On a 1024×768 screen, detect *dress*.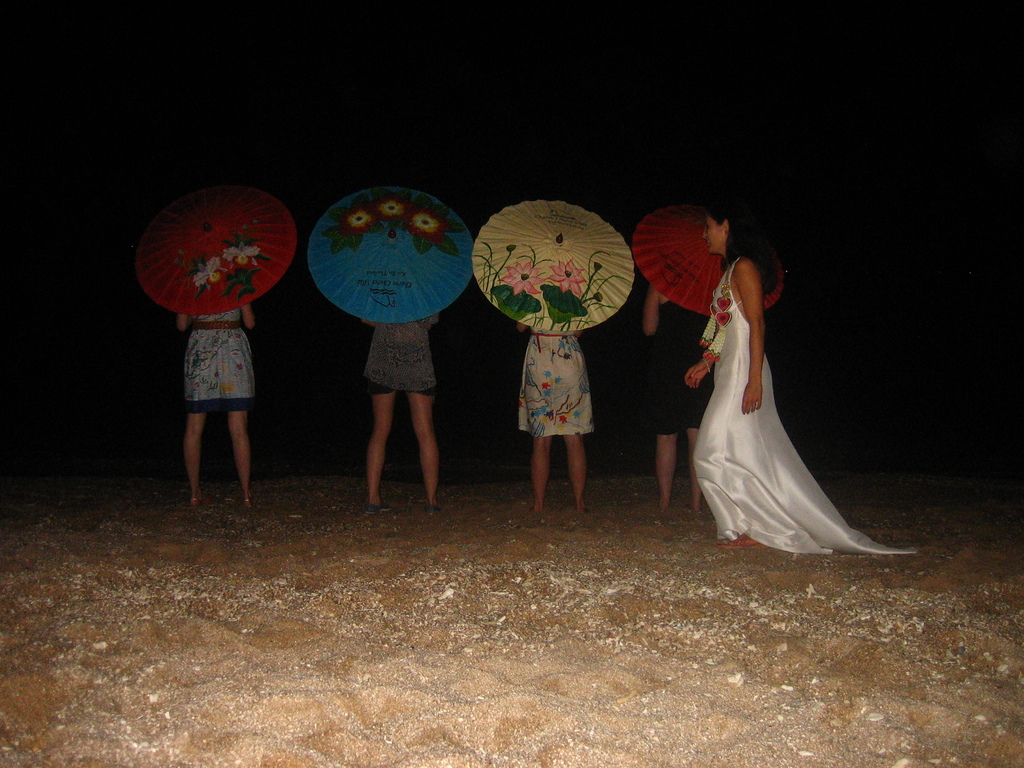
pyautogui.locateOnScreen(691, 258, 916, 556).
